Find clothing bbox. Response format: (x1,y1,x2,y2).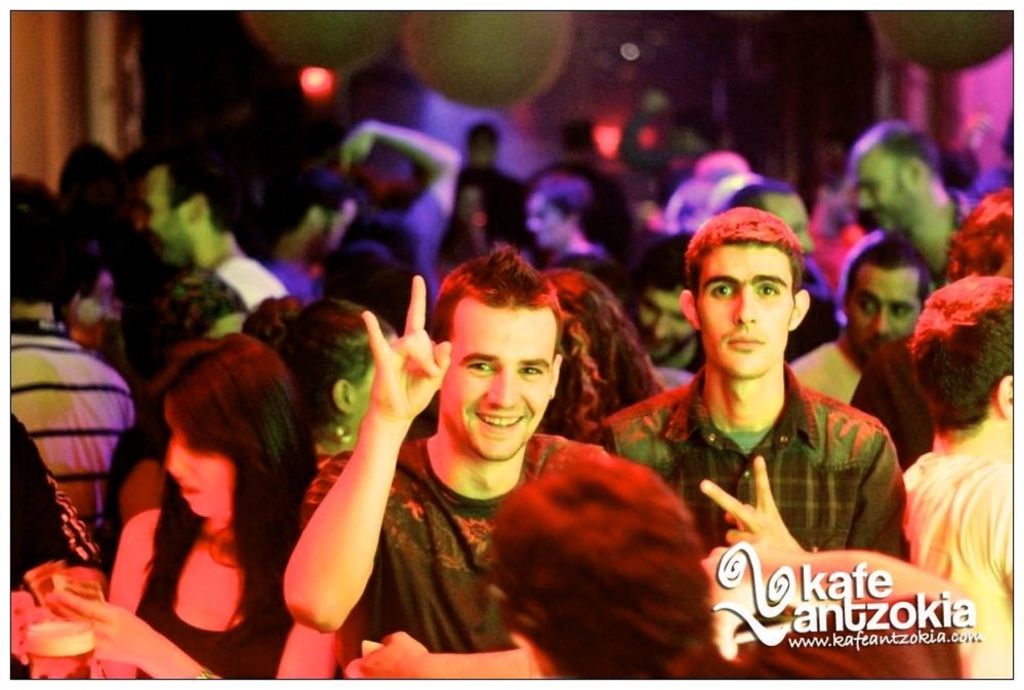
(302,435,611,653).
